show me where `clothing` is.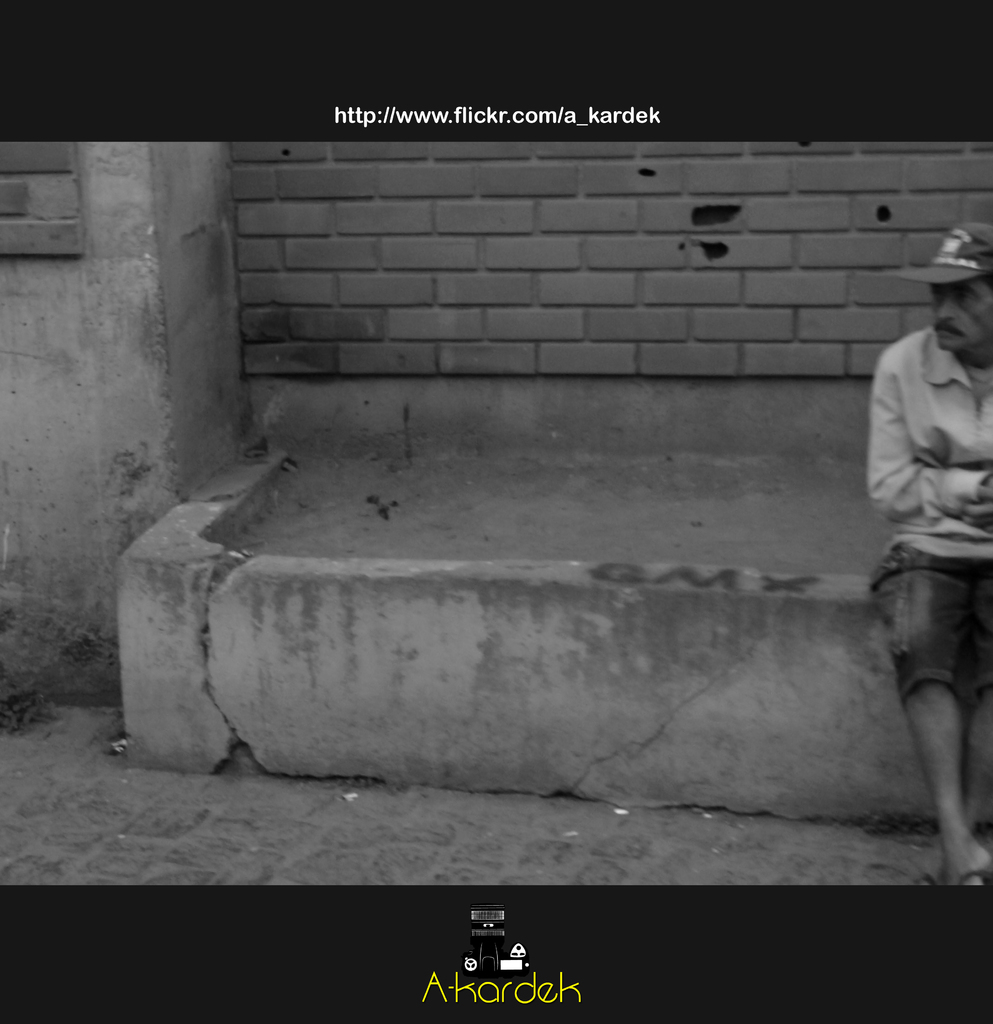
`clothing` is at bbox=[858, 312, 992, 706].
